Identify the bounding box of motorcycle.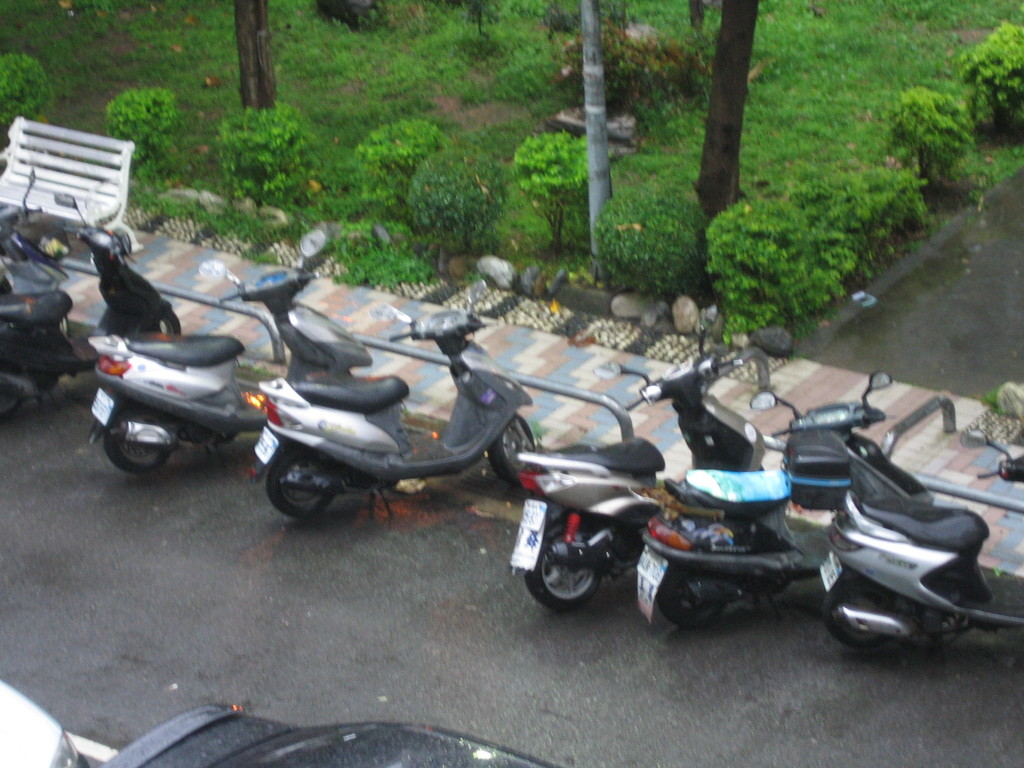
crop(87, 227, 374, 477).
